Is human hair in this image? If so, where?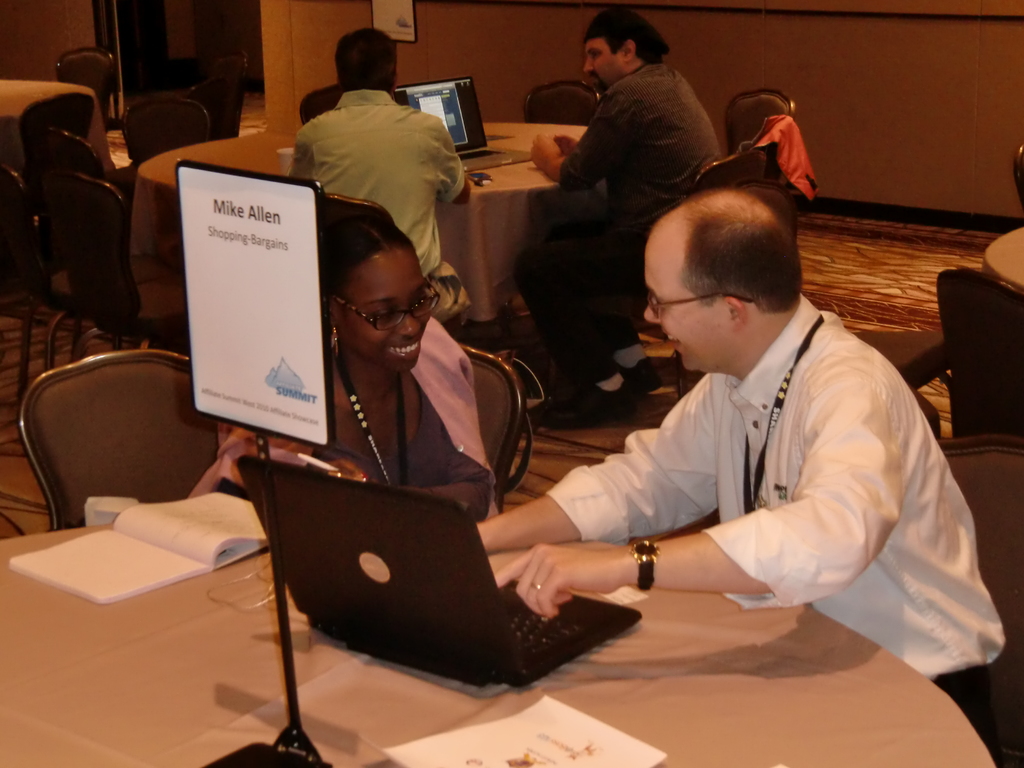
Yes, at {"x1": 579, "y1": 12, "x2": 672, "y2": 65}.
